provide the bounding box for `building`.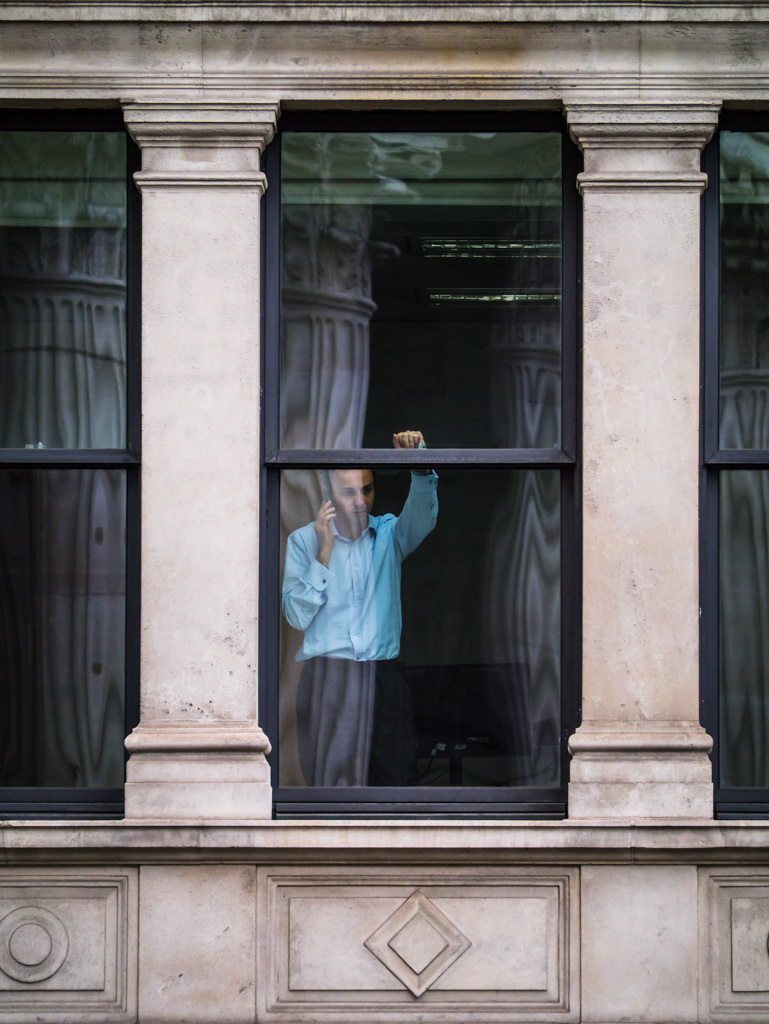
0,0,768,1023.
